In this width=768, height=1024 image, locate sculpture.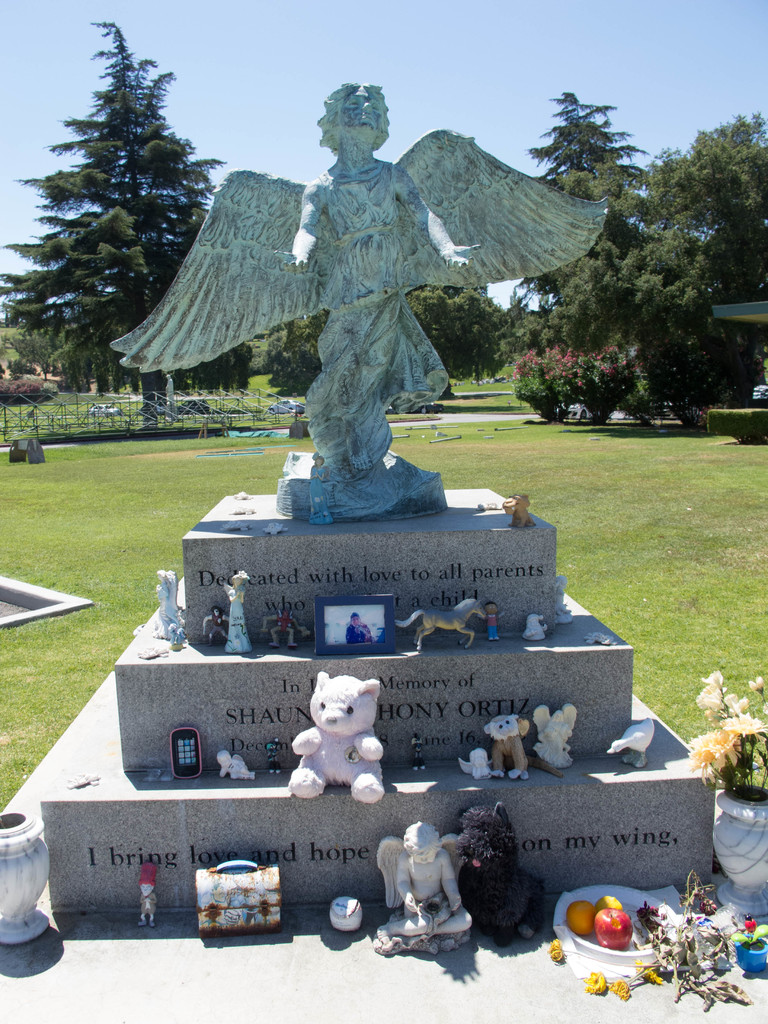
Bounding box: 152,46,603,523.
